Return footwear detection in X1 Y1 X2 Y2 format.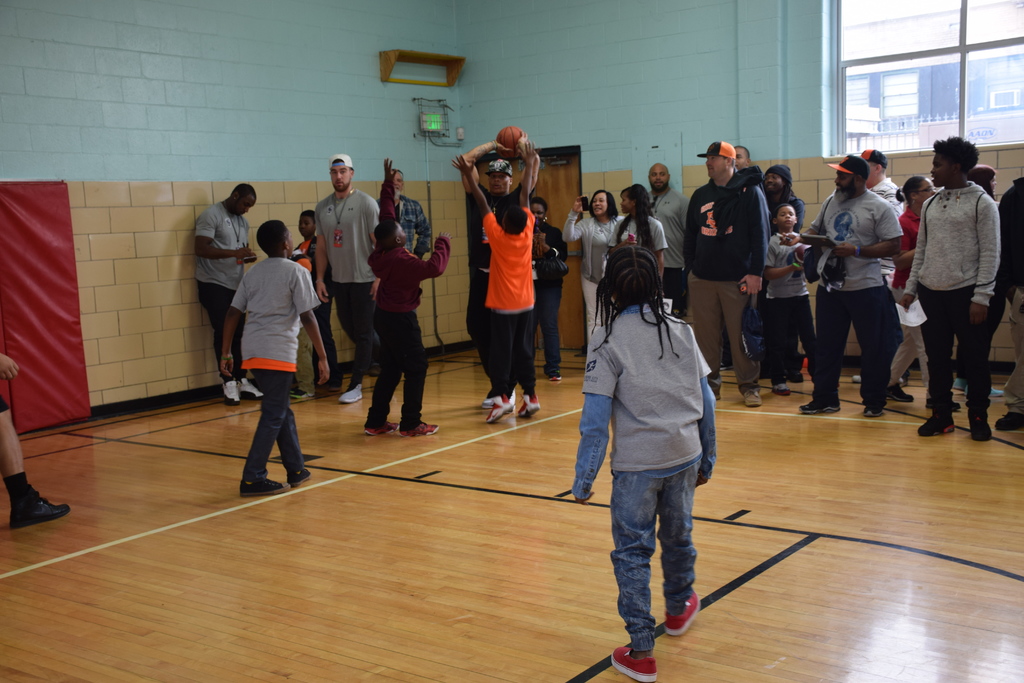
4 472 54 544.
